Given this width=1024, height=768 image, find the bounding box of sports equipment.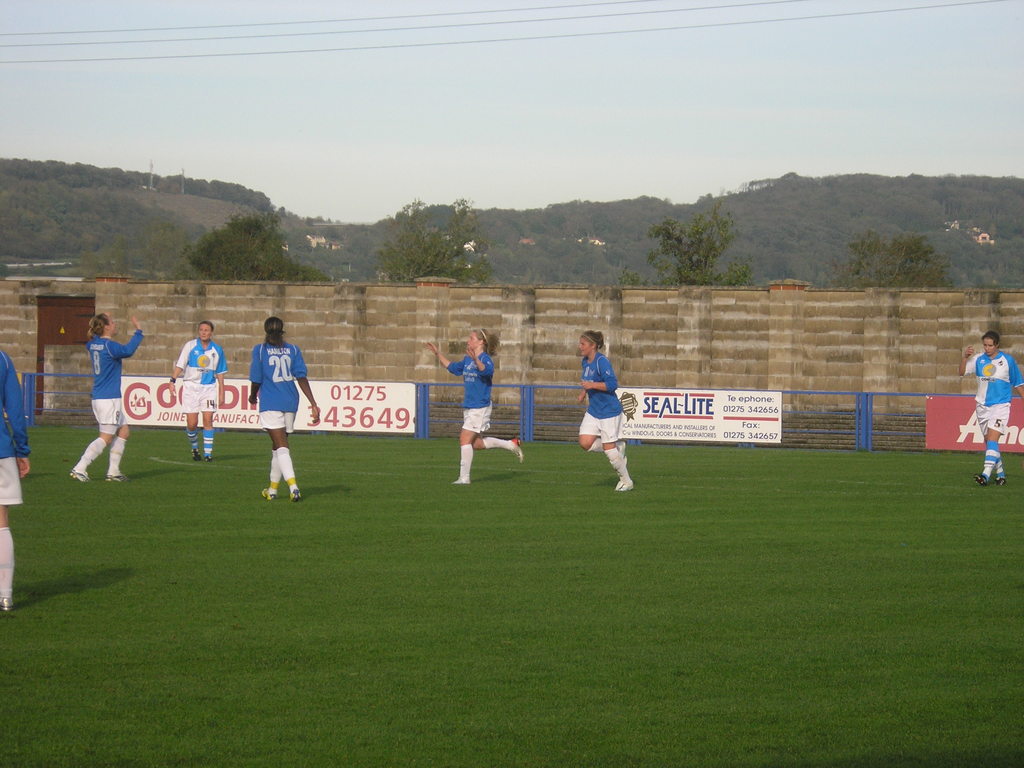
x1=618, y1=440, x2=628, y2=468.
